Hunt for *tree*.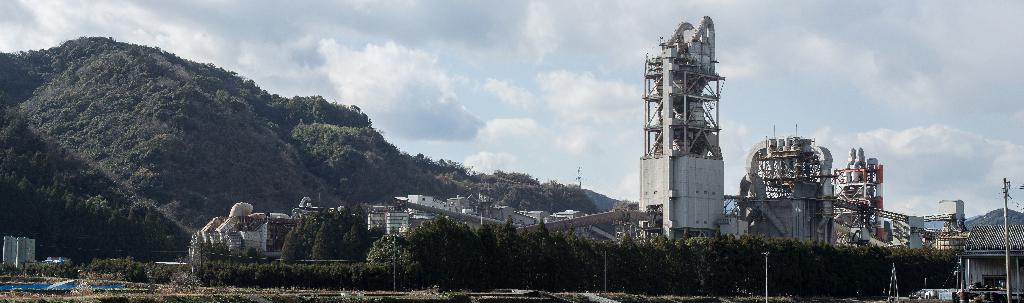
Hunted down at box=[308, 214, 342, 263].
